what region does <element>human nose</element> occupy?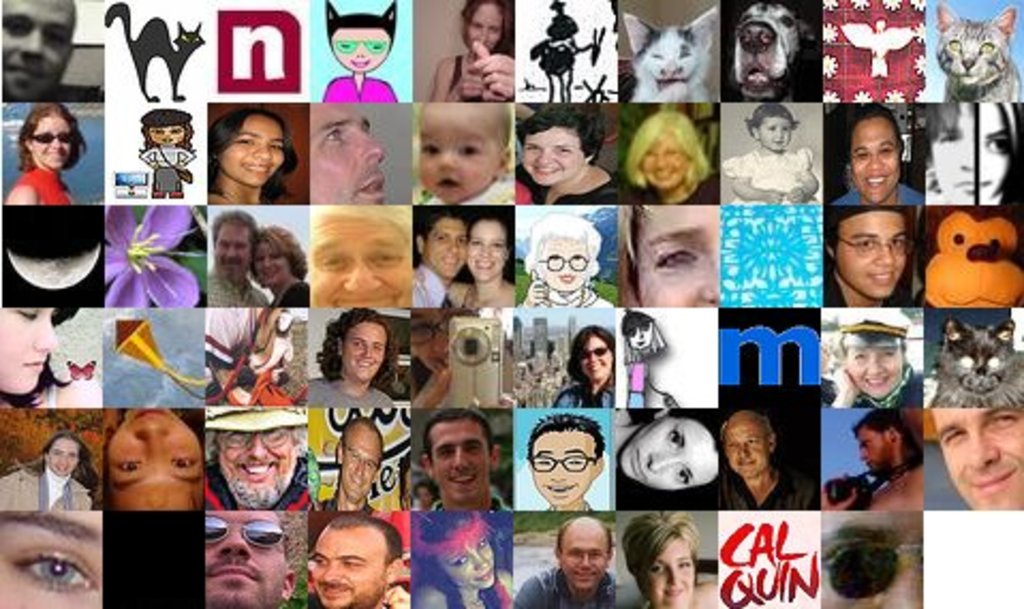
436/147/457/171.
